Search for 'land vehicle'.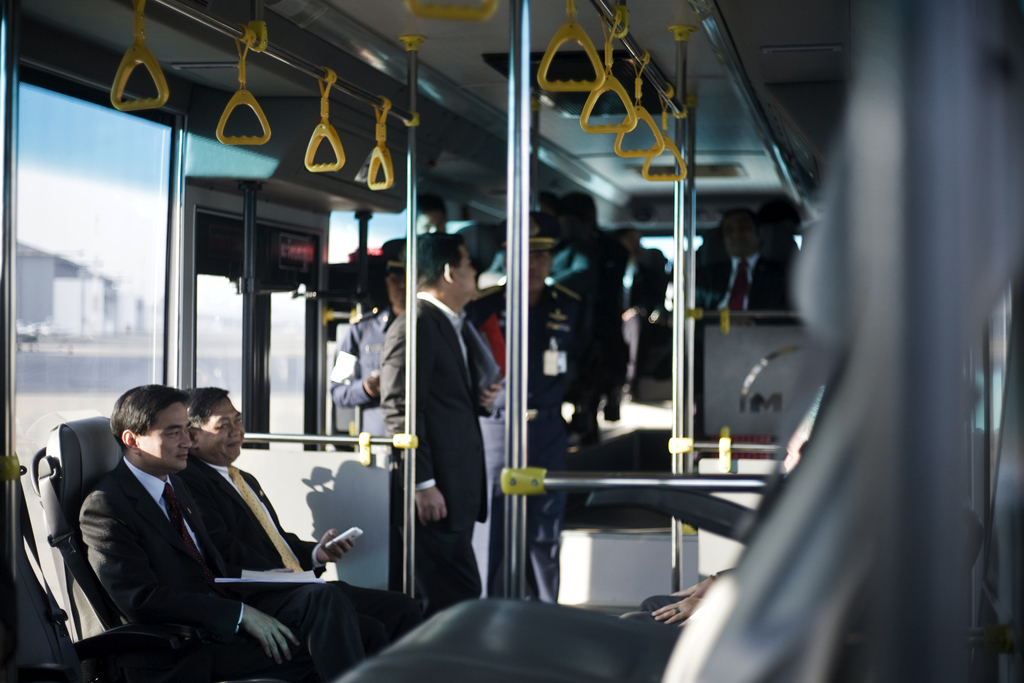
Found at (0, 0, 1023, 682).
